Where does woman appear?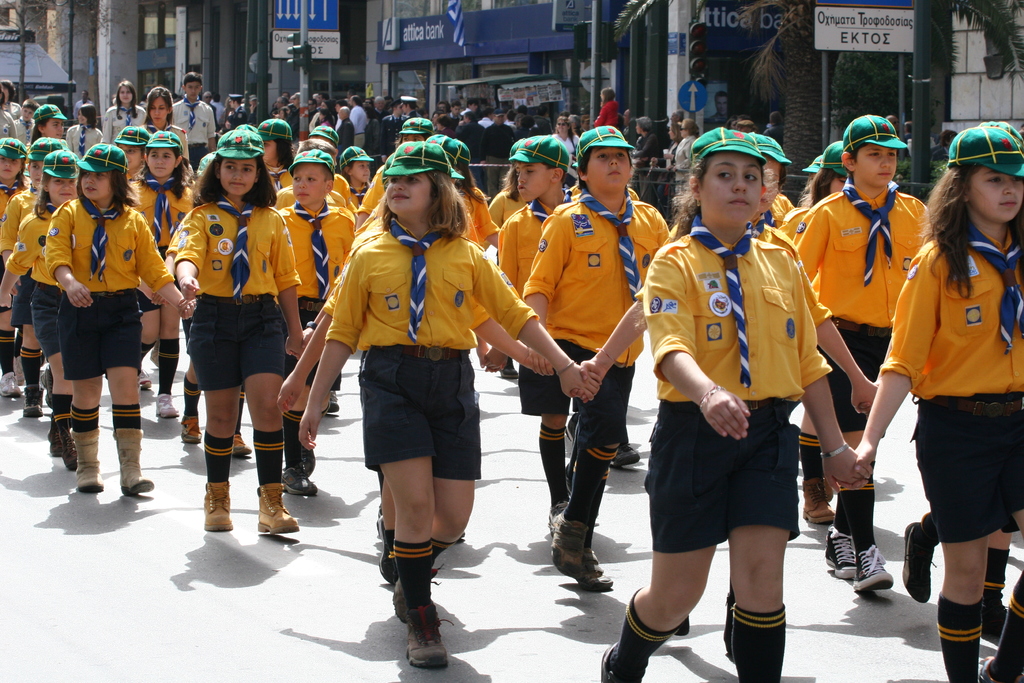
Appears at pyautogui.locateOnScreen(317, 108, 333, 128).
